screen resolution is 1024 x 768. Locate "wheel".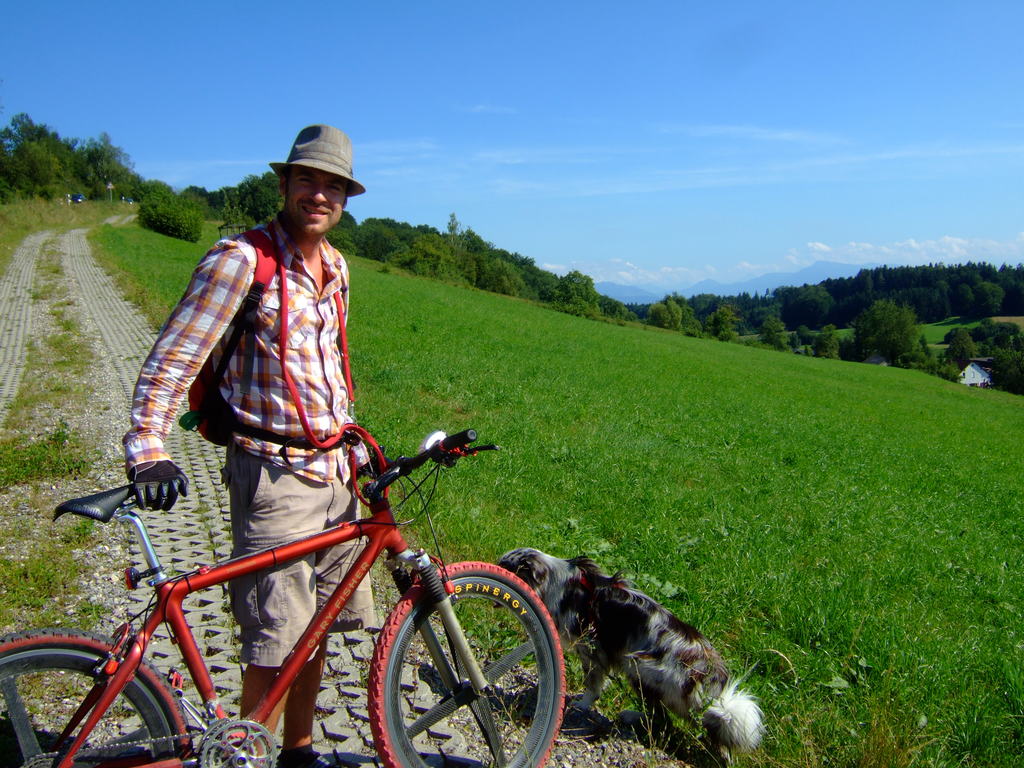
0 630 193 767.
